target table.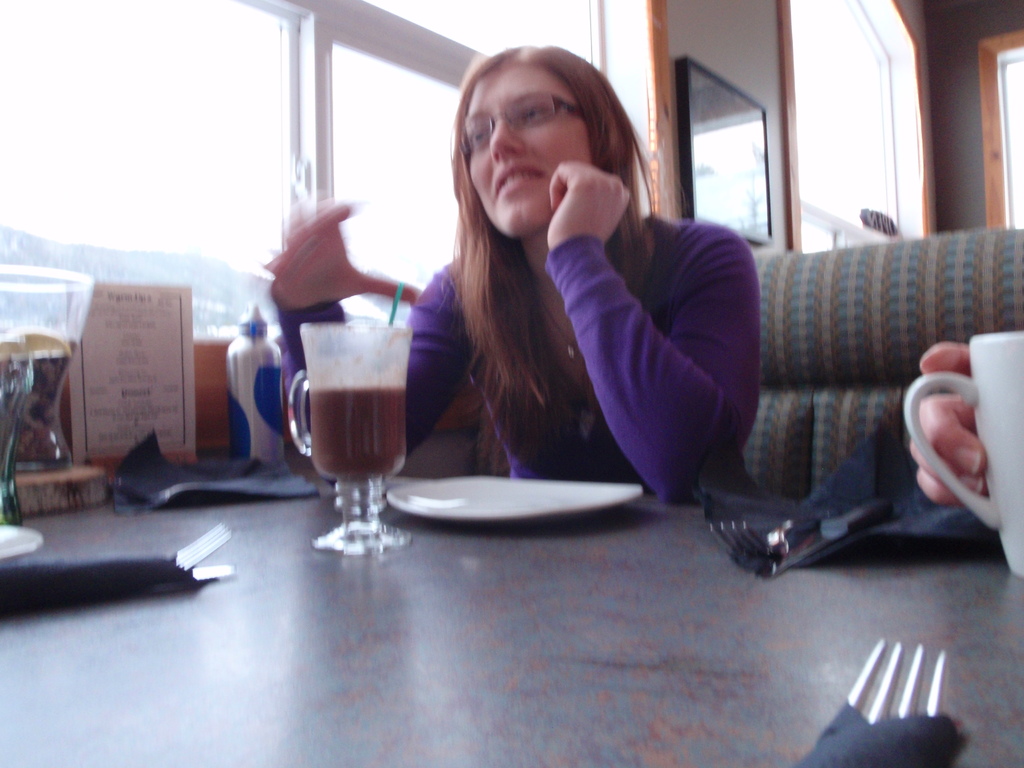
Target region: box=[0, 452, 1023, 767].
